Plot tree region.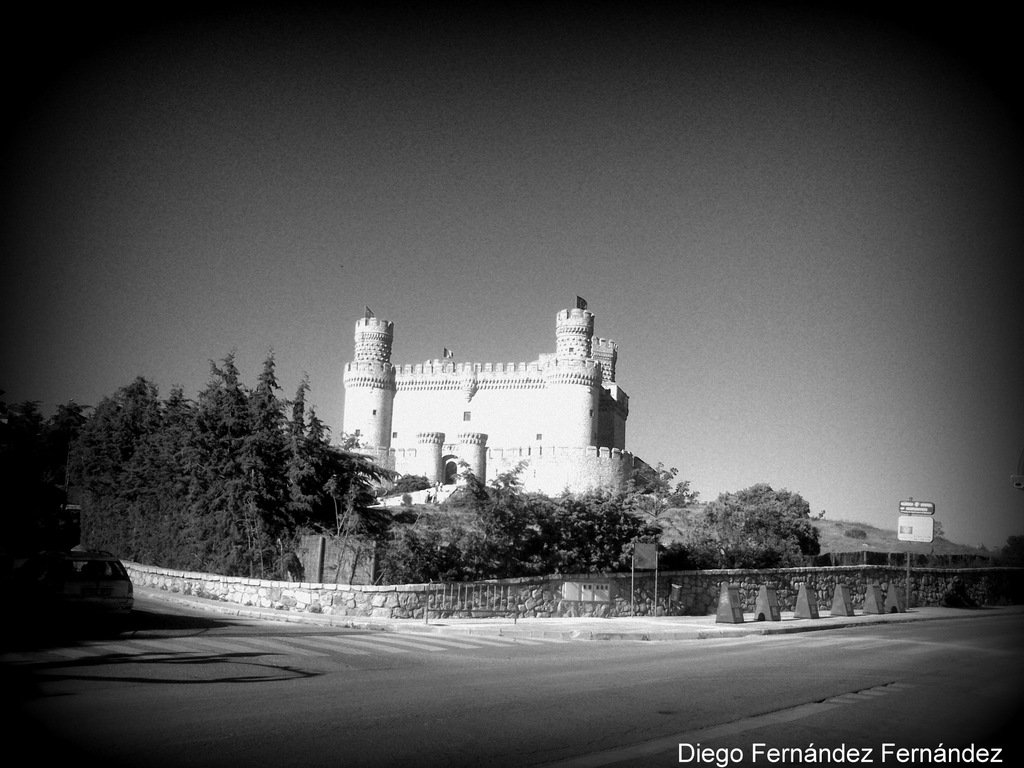
Plotted at region(191, 333, 254, 529).
